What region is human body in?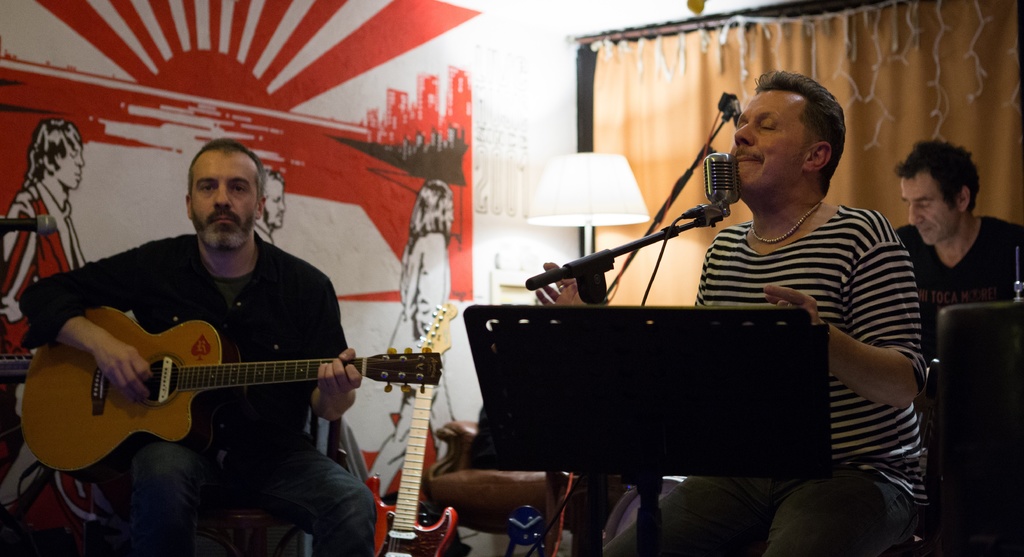
893:211:1023:331.
